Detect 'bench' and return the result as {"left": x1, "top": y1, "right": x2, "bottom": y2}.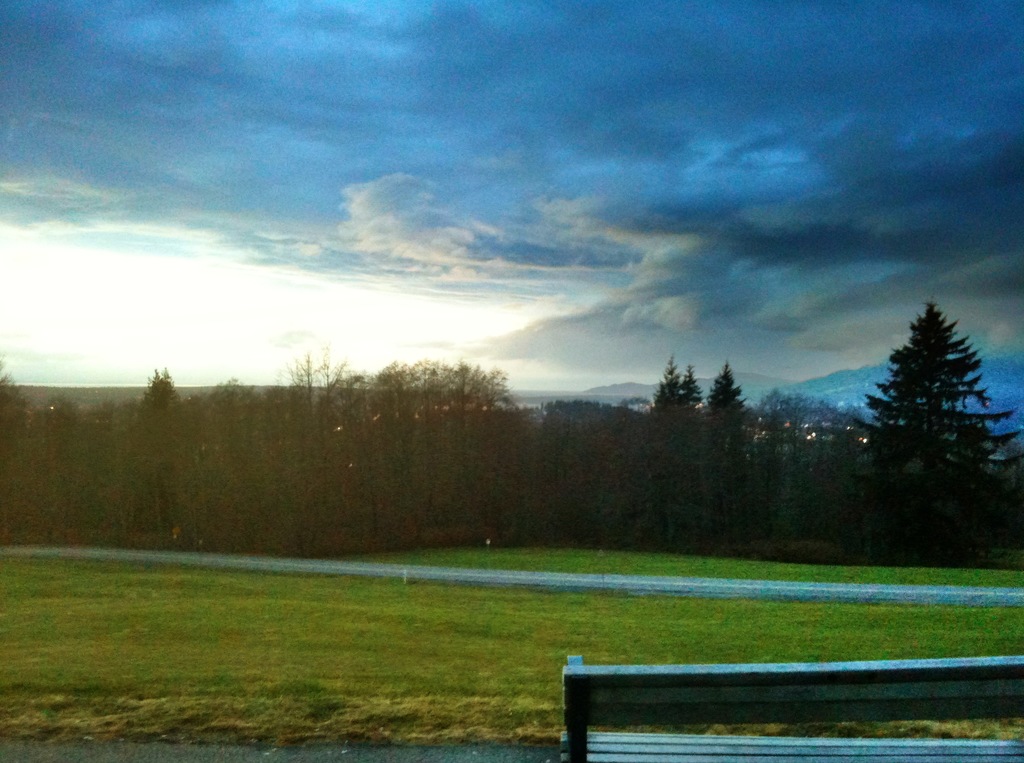
{"left": 563, "top": 659, "right": 948, "bottom": 760}.
